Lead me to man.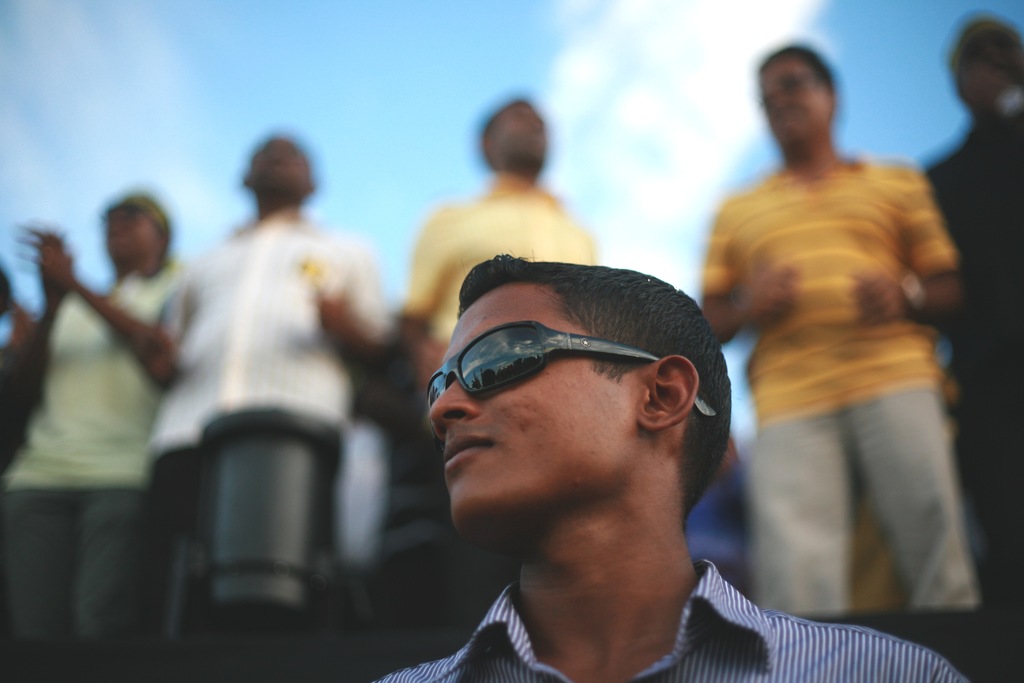
Lead to {"left": 700, "top": 39, "right": 991, "bottom": 609}.
